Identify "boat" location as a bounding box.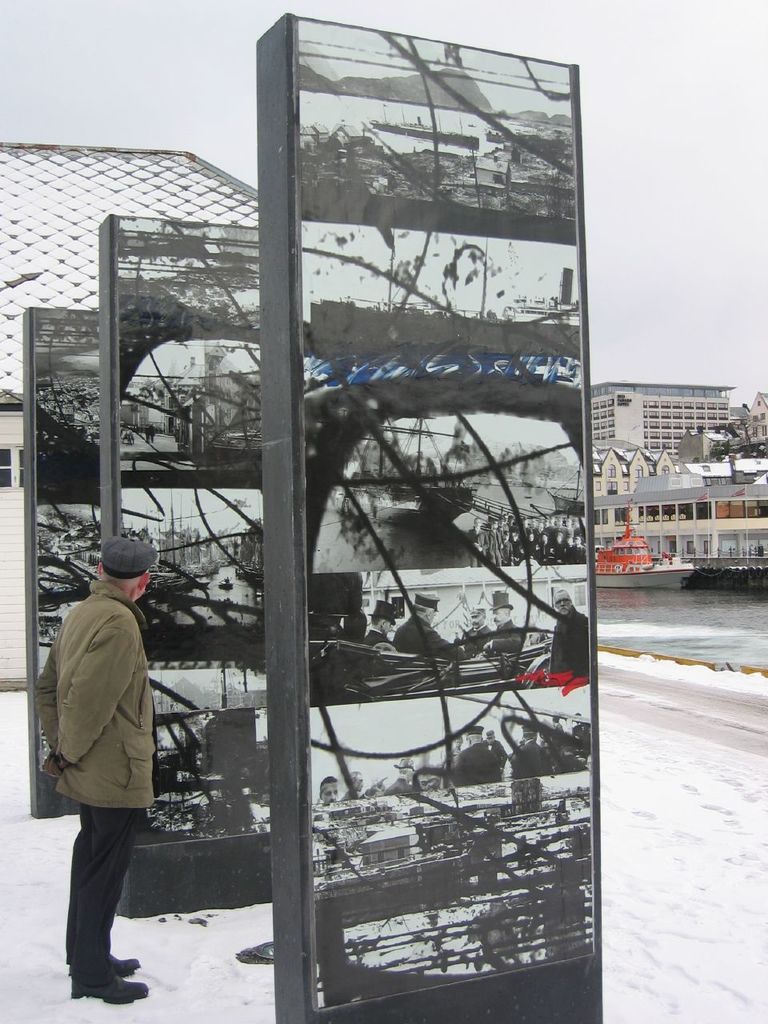
547:465:590:516.
